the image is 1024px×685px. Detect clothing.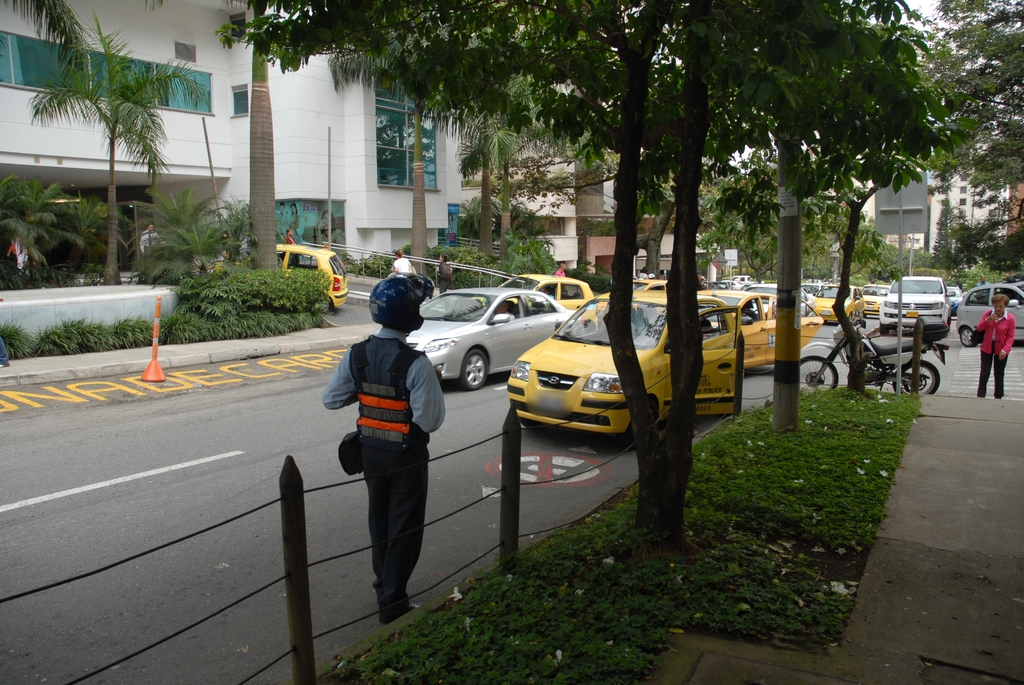
Detection: (left=281, top=231, right=297, bottom=246).
